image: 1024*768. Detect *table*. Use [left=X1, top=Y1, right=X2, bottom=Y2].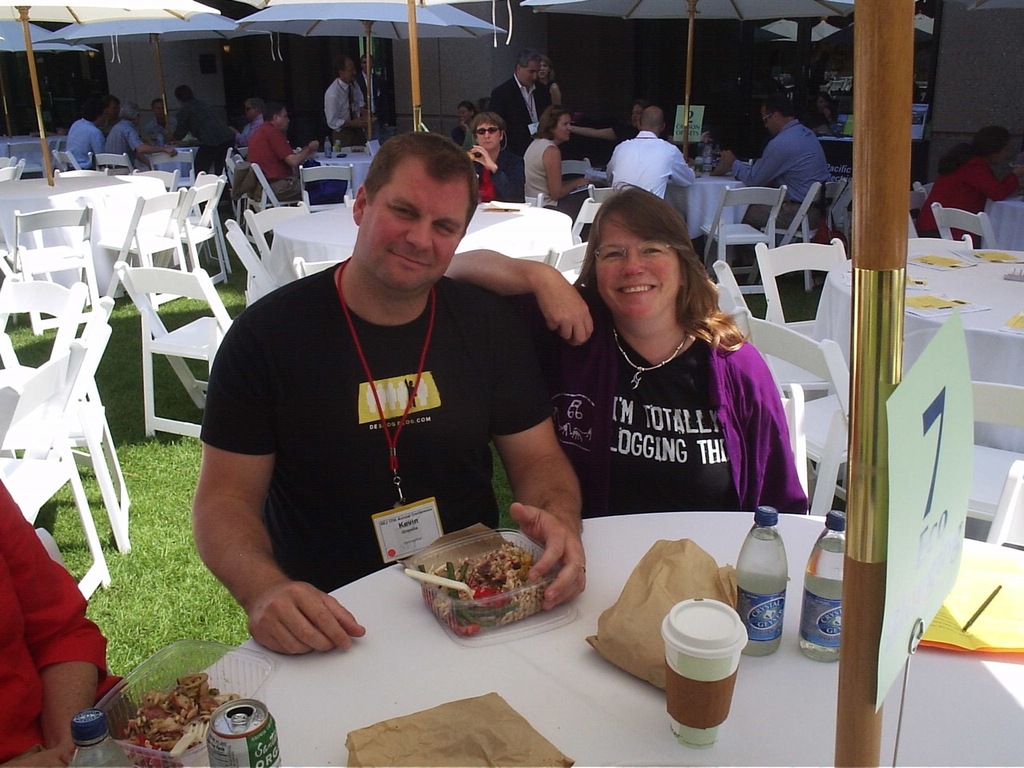
[left=666, top=172, right=745, bottom=242].
